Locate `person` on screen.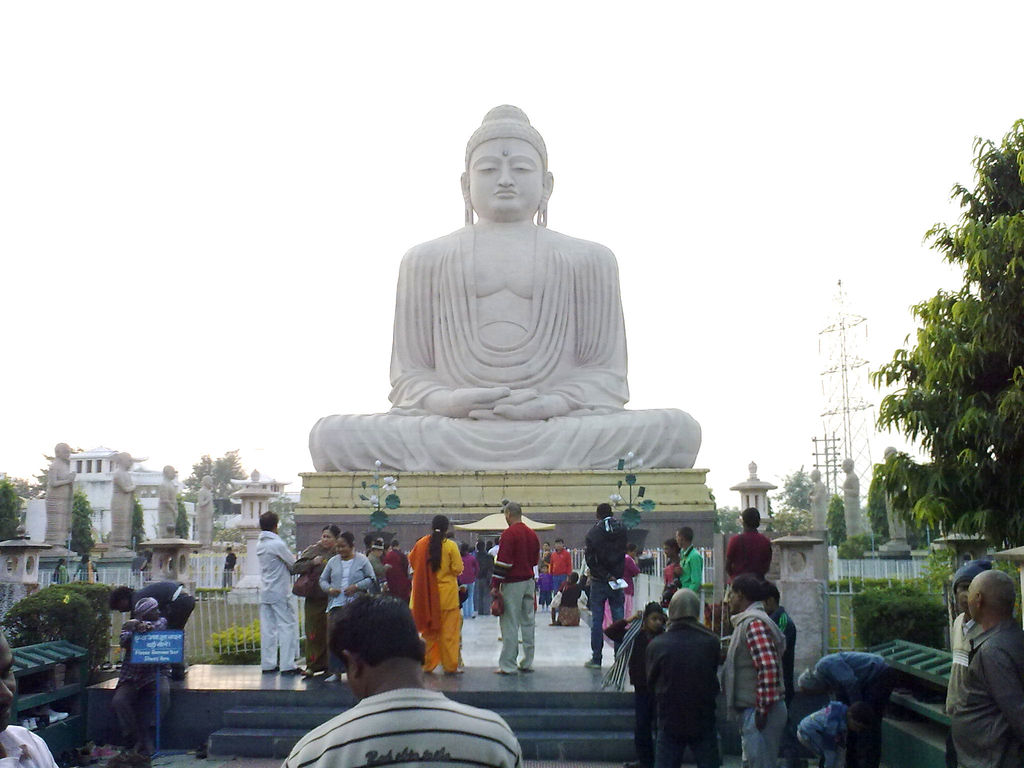
On screen at bbox=(552, 540, 569, 591).
